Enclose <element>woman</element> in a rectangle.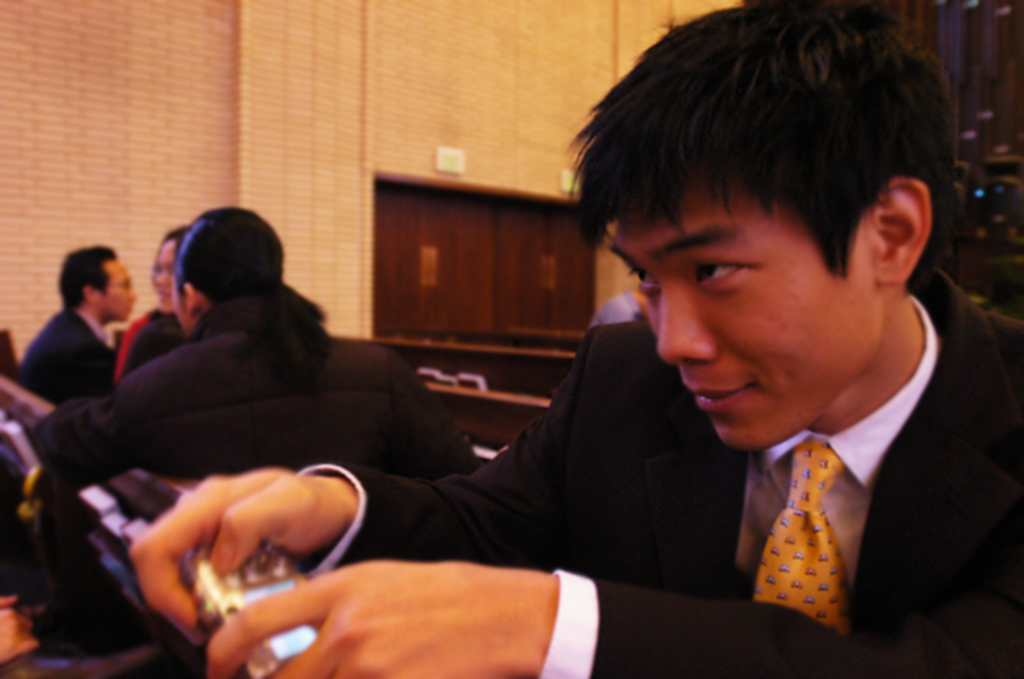
[9,201,480,481].
